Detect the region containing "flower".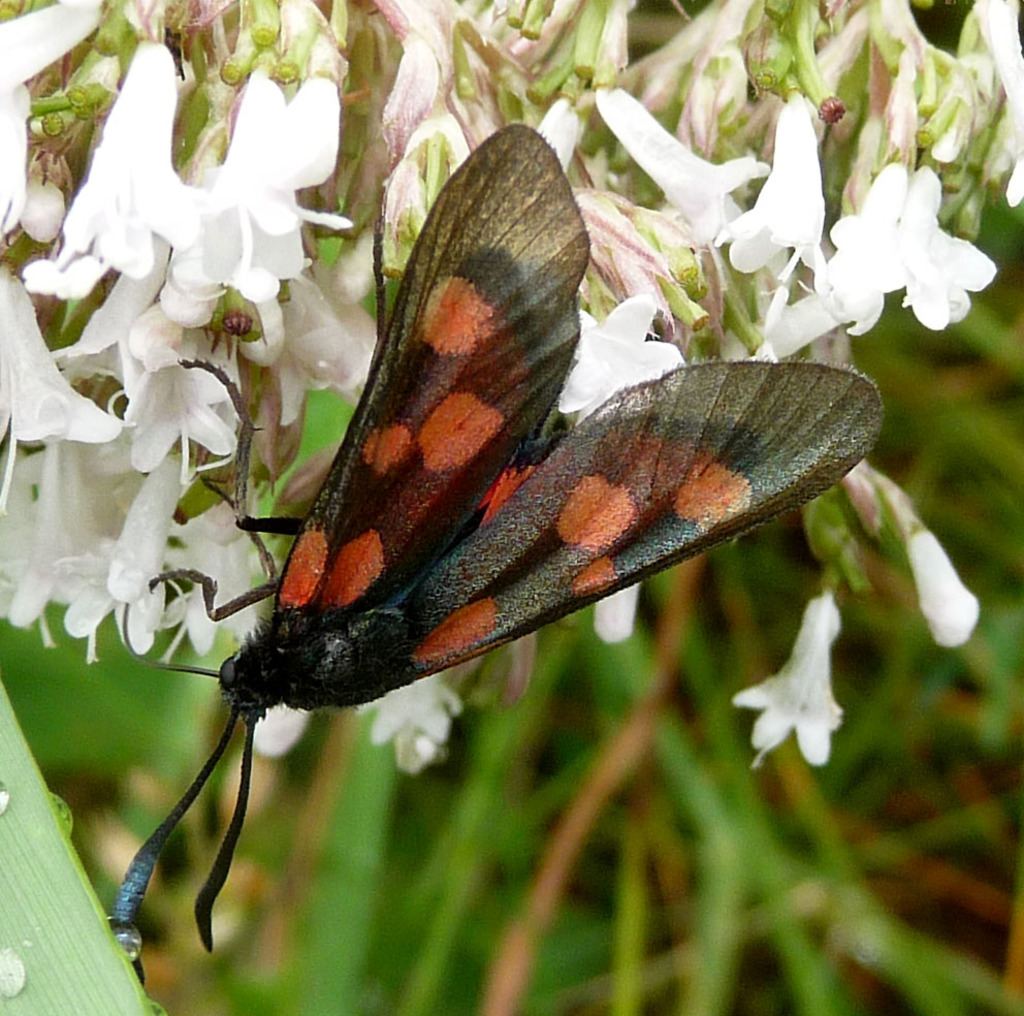
crop(871, 476, 978, 650).
